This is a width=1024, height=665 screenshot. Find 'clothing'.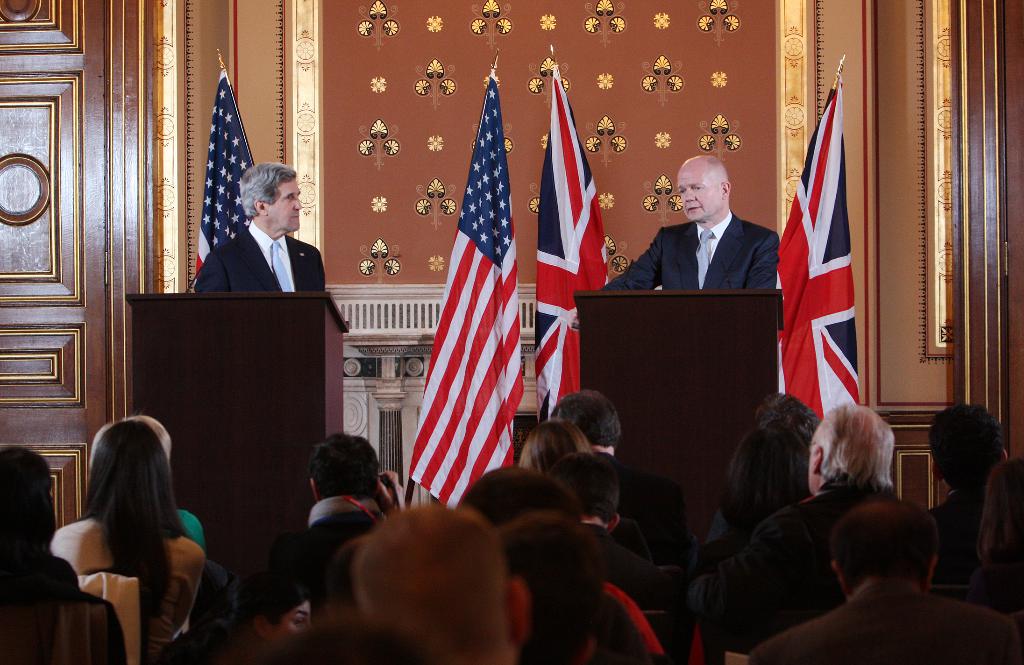
Bounding box: [181,510,205,546].
